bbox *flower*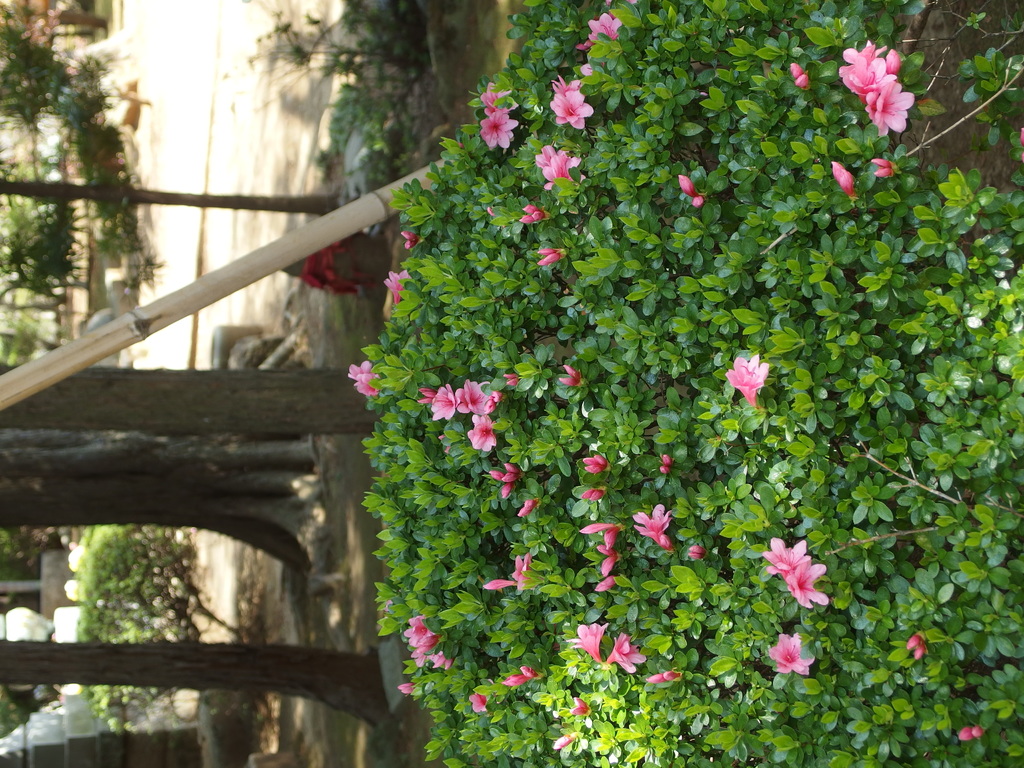
{"x1": 583, "y1": 6, "x2": 618, "y2": 44}
